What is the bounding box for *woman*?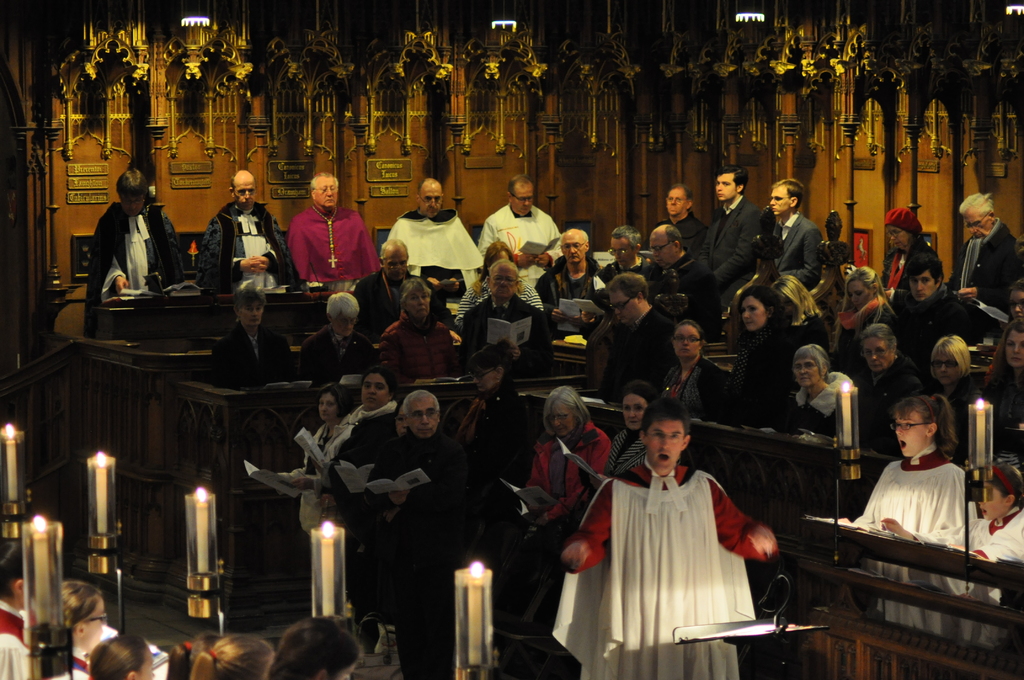
{"x1": 783, "y1": 347, "x2": 850, "y2": 443}.
